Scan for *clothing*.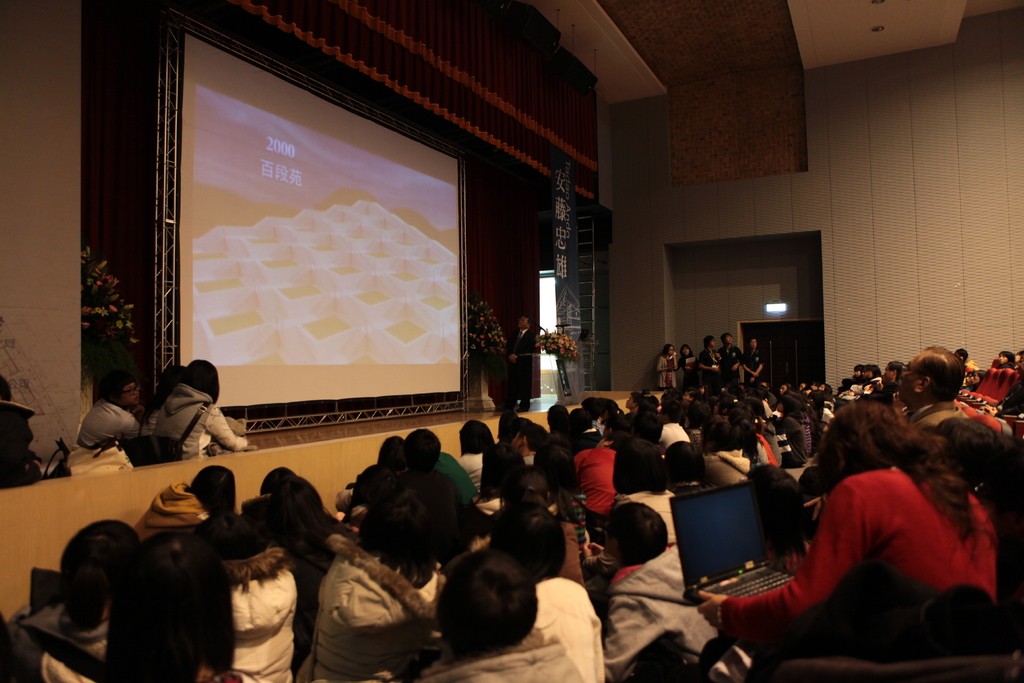
Scan result: 155, 385, 253, 458.
